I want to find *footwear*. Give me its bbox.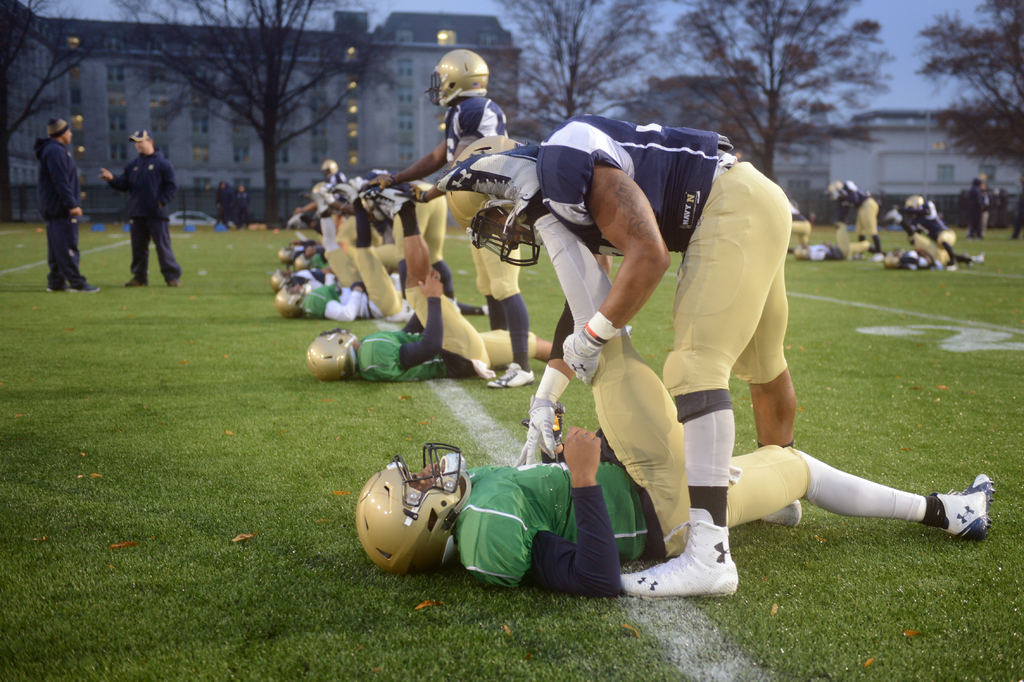
(168,278,179,285).
